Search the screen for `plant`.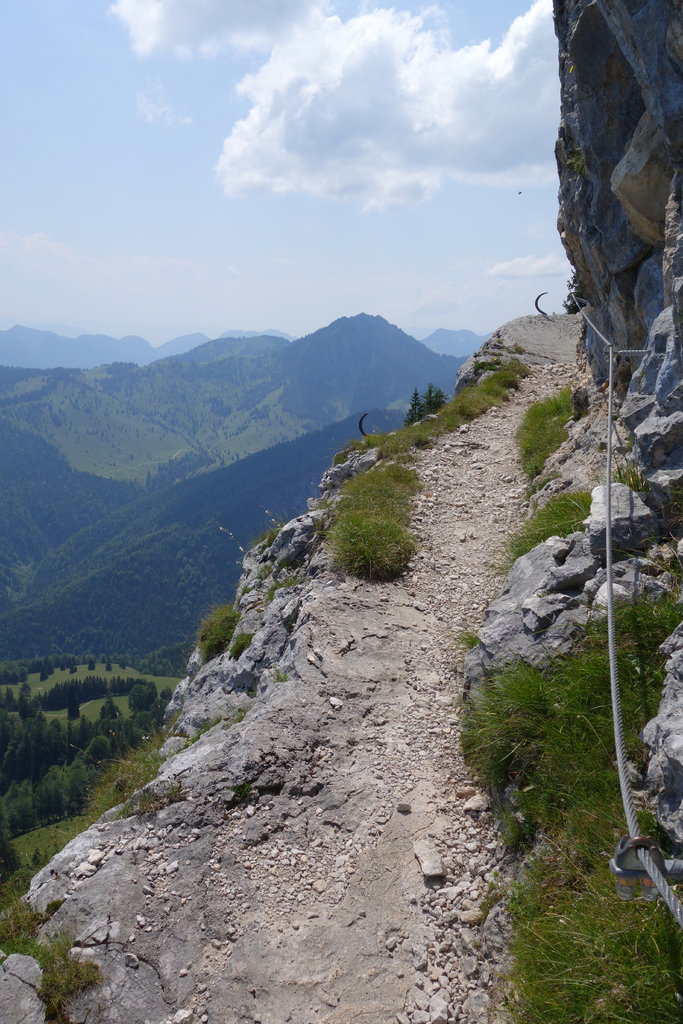
Found at (337, 469, 425, 582).
